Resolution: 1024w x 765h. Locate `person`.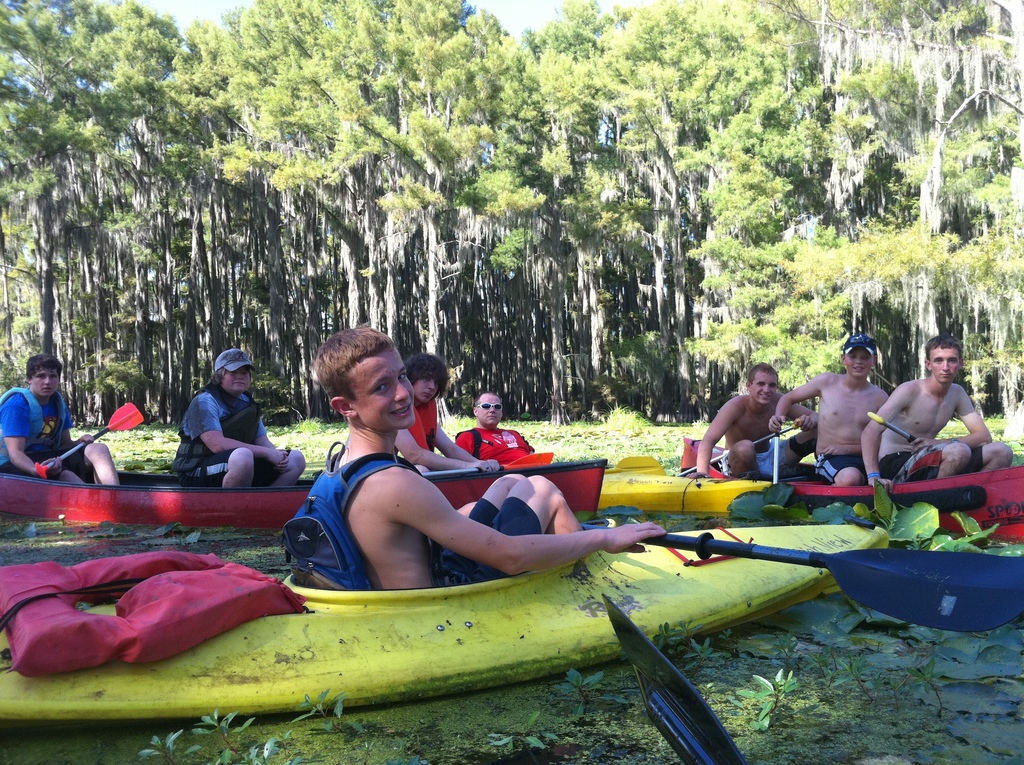
Rect(307, 328, 663, 590).
